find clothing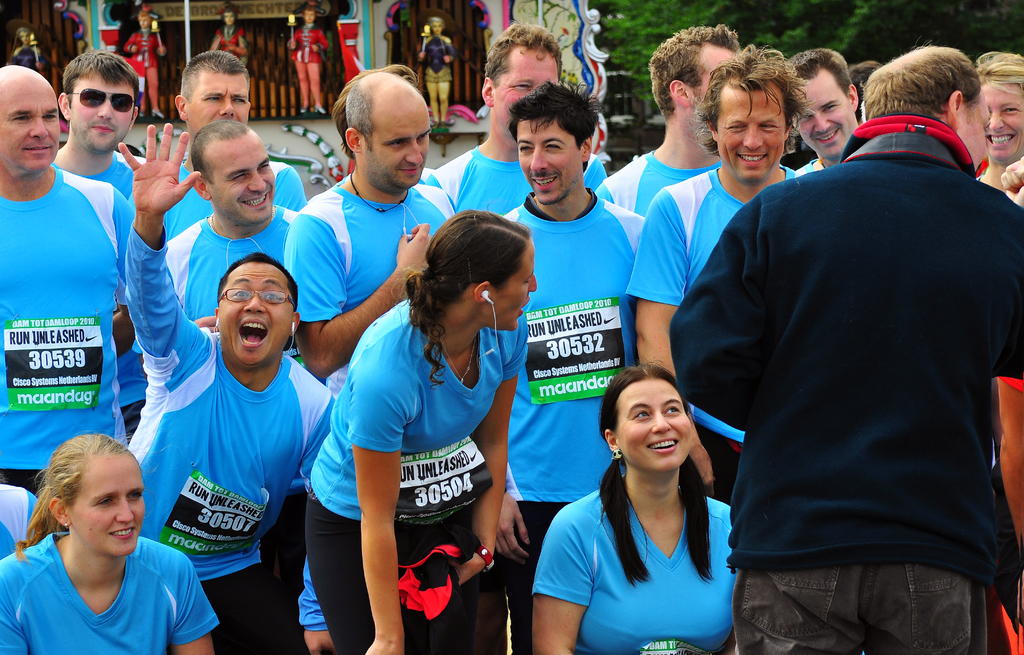
l=287, t=25, r=326, b=63
